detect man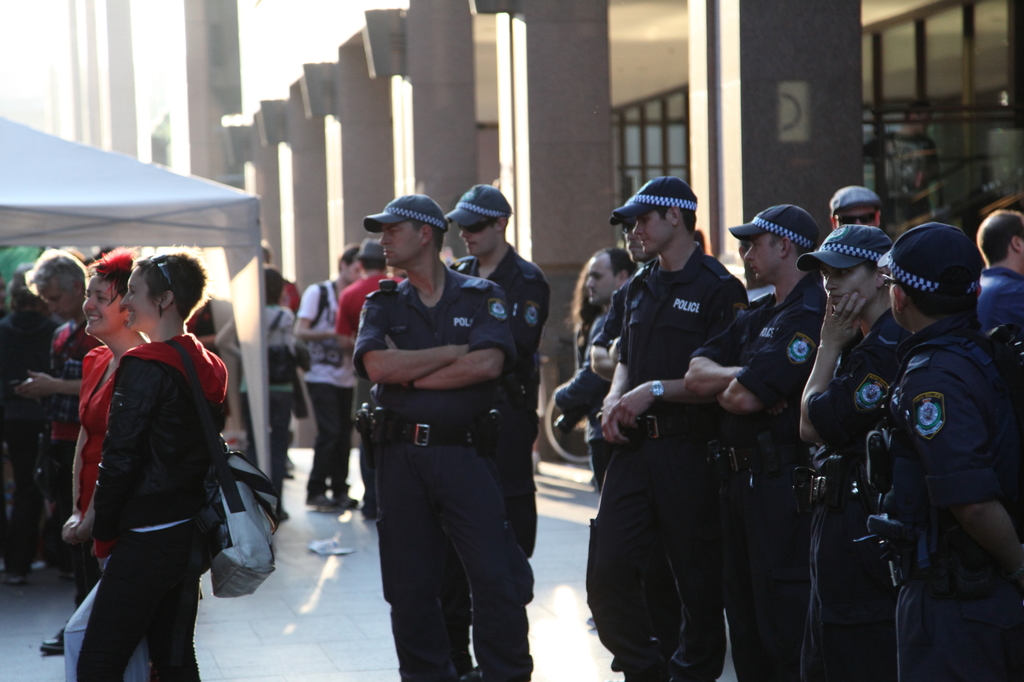
region(298, 251, 369, 510)
